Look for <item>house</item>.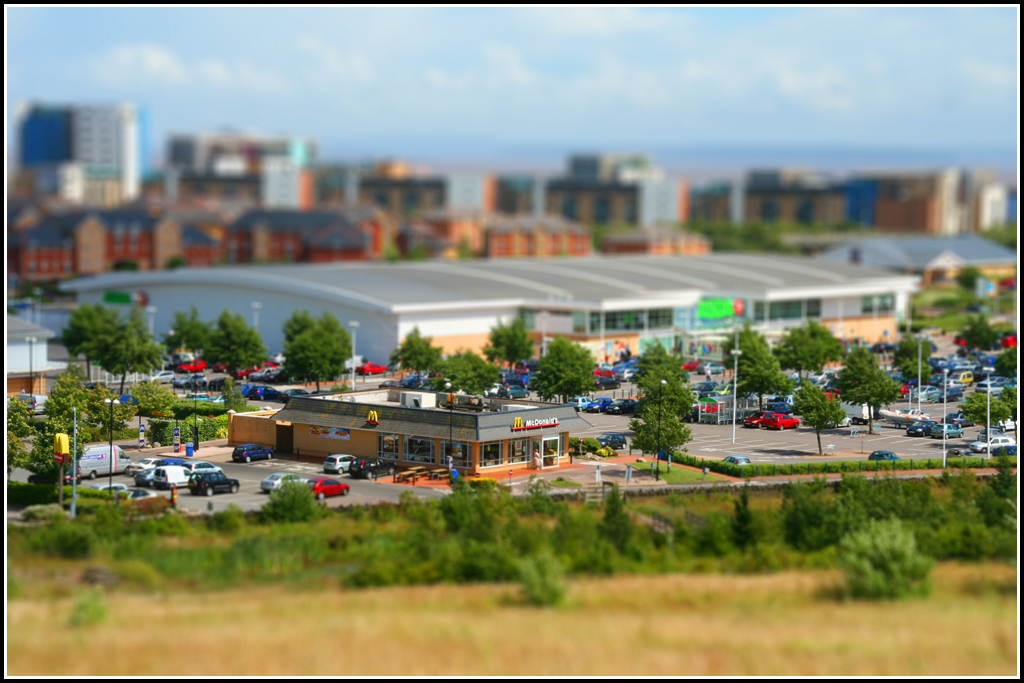
Found: [x1=748, y1=169, x2=866, y2=220].
